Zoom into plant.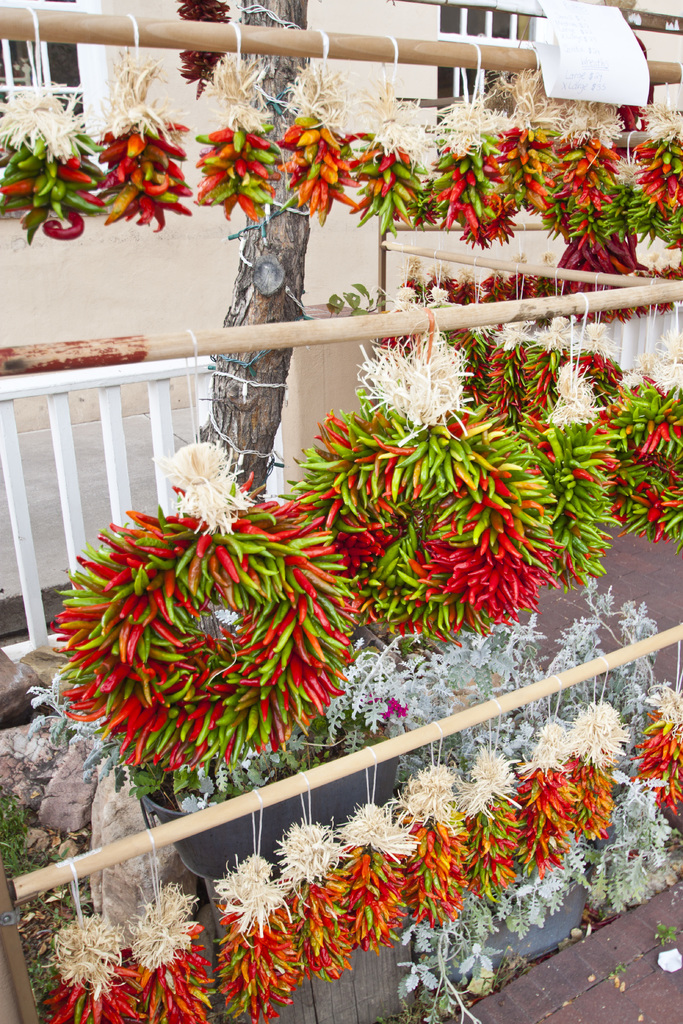
Zoom target: crop(458, 744, 551, 924).
